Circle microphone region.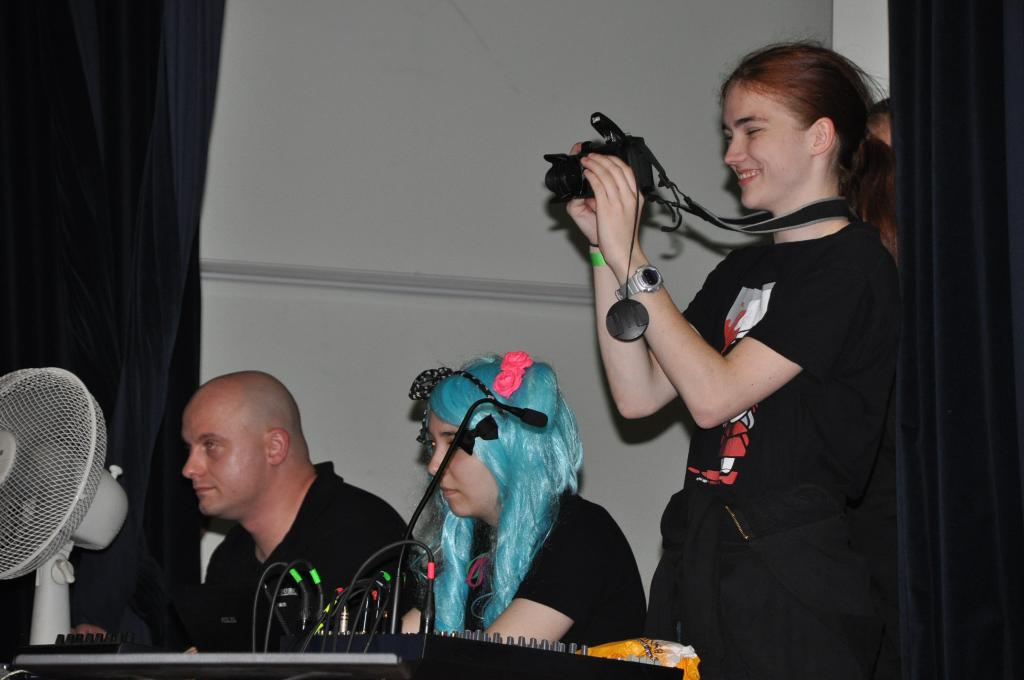
Region: [507,402,549,427].
